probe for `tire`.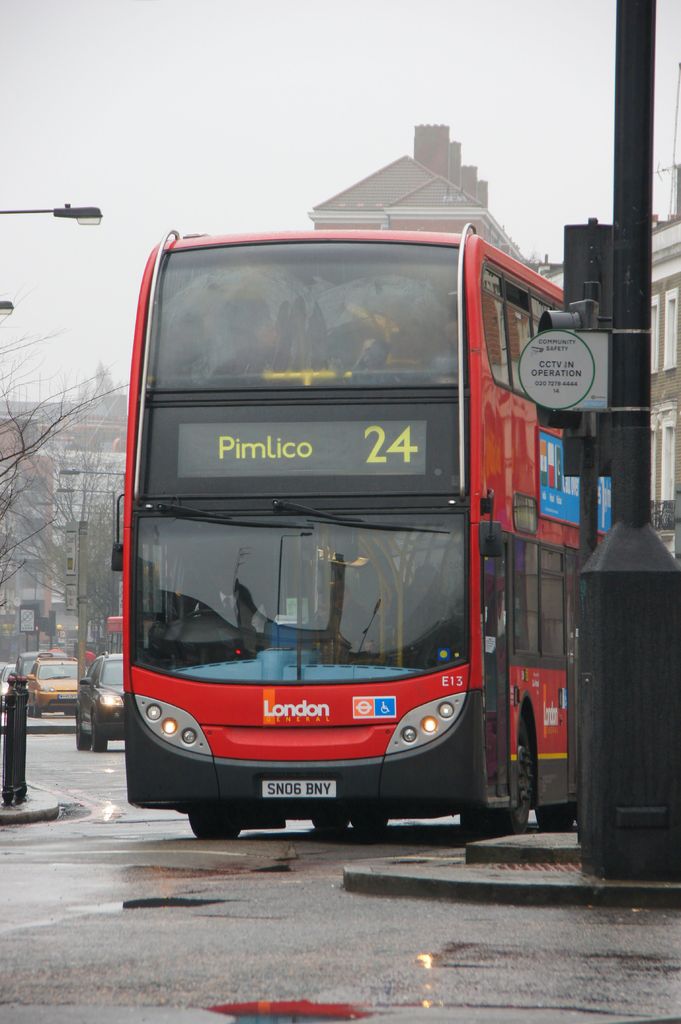
Probe result: [180,798,269,842].
